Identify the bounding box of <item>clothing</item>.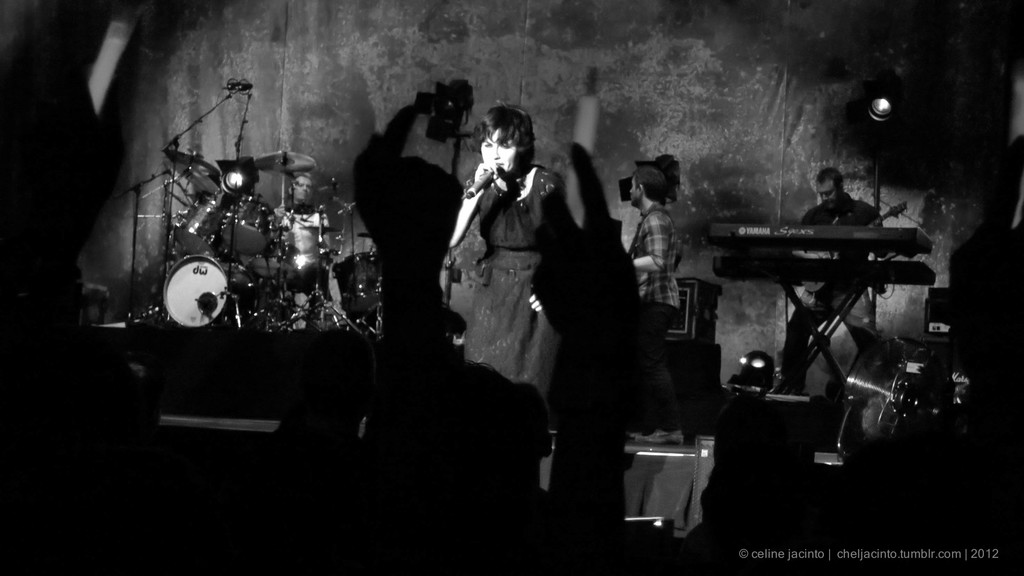
(614, 195, 685, 310).
